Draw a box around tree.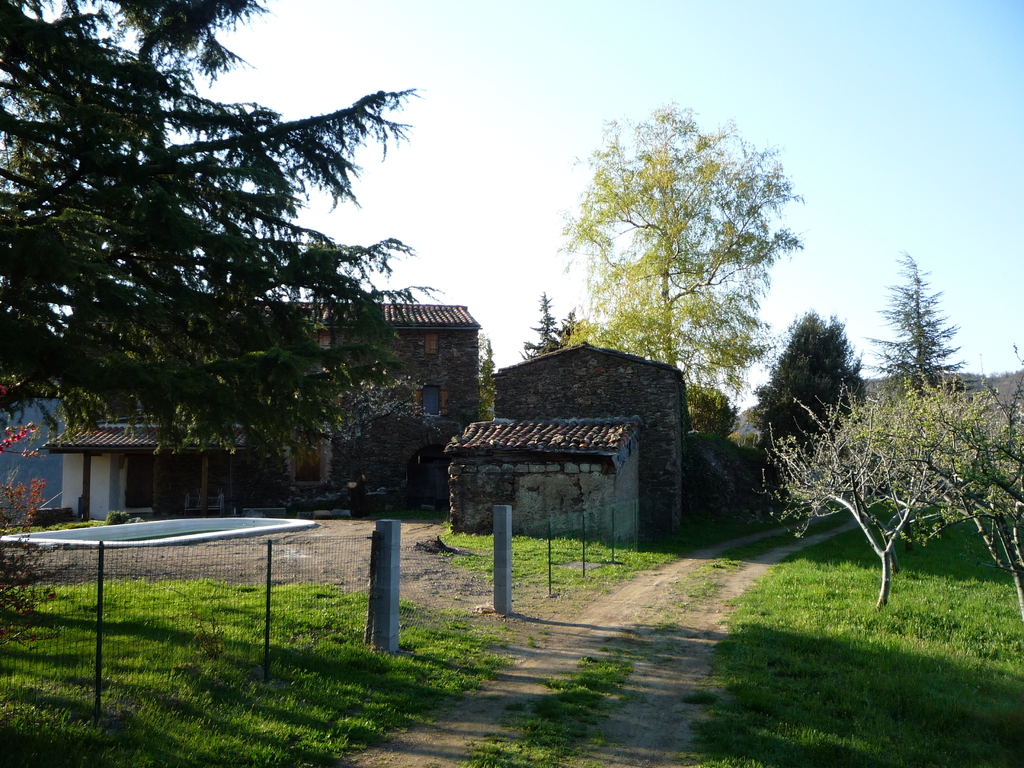
<region>556, 104, 812, 435</region>.
